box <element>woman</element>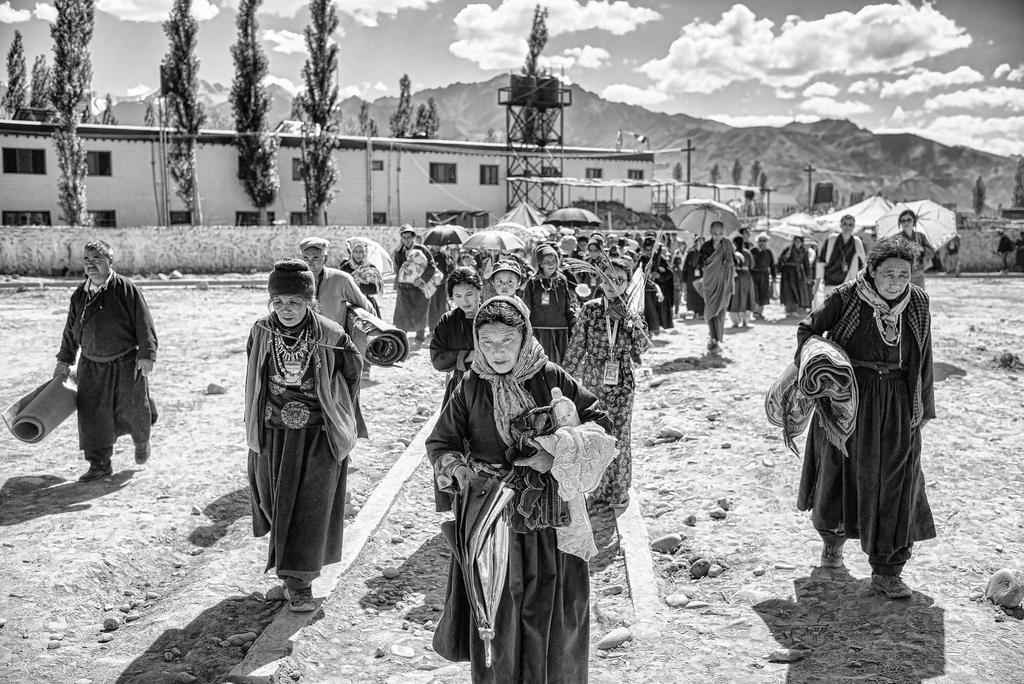
BBox(430, 264, 489, 516)
